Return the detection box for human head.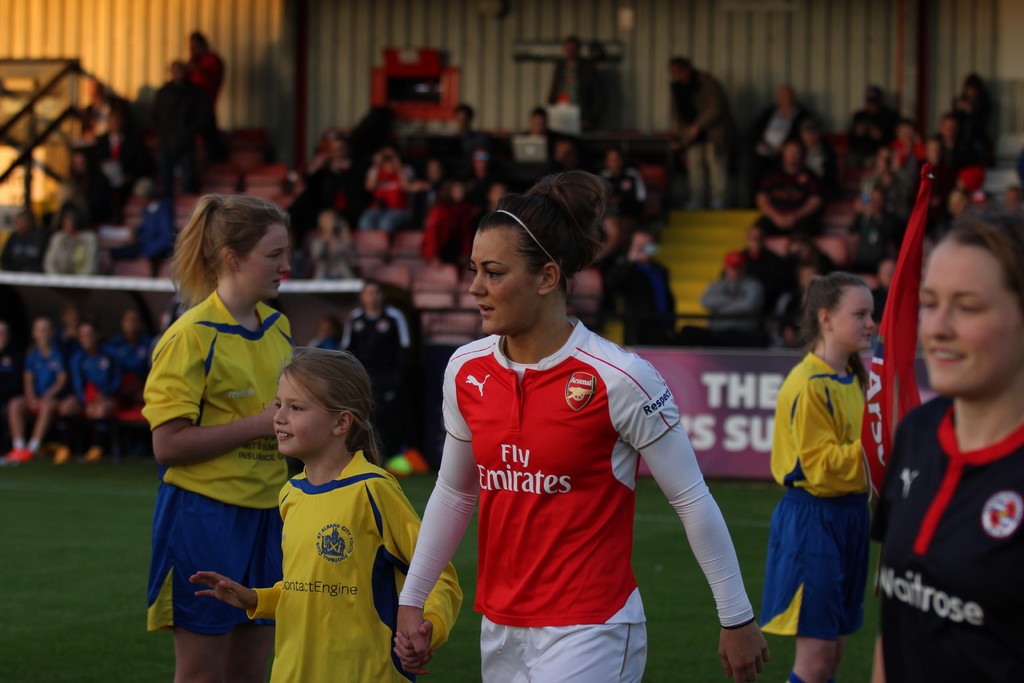
box(61, 207, 83, 236).
